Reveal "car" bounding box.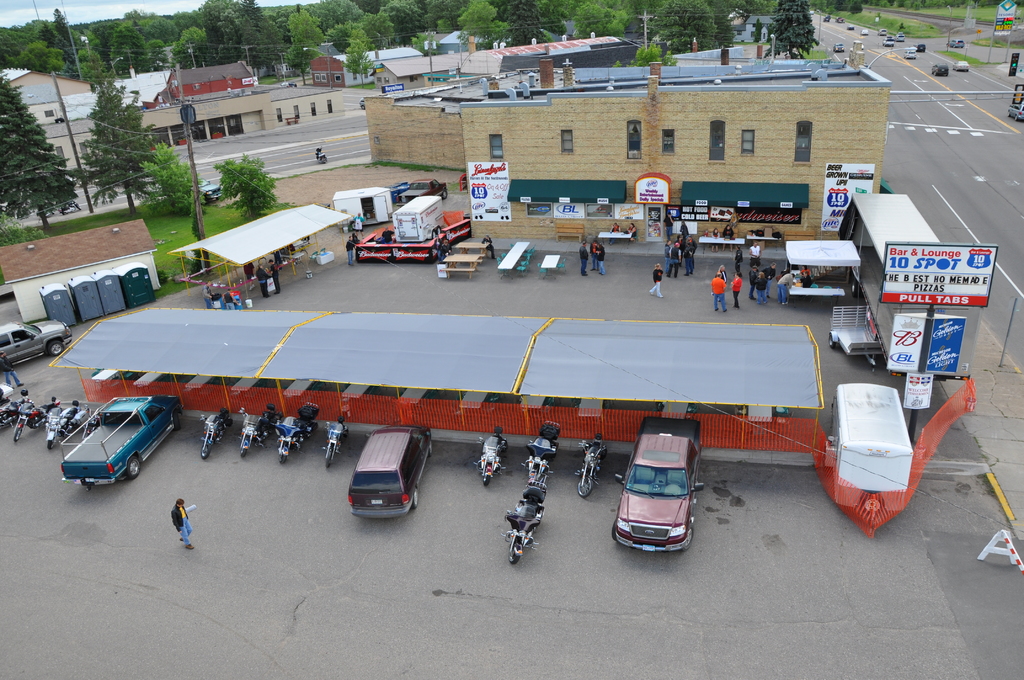
Revealed: 905,53,916,59.
